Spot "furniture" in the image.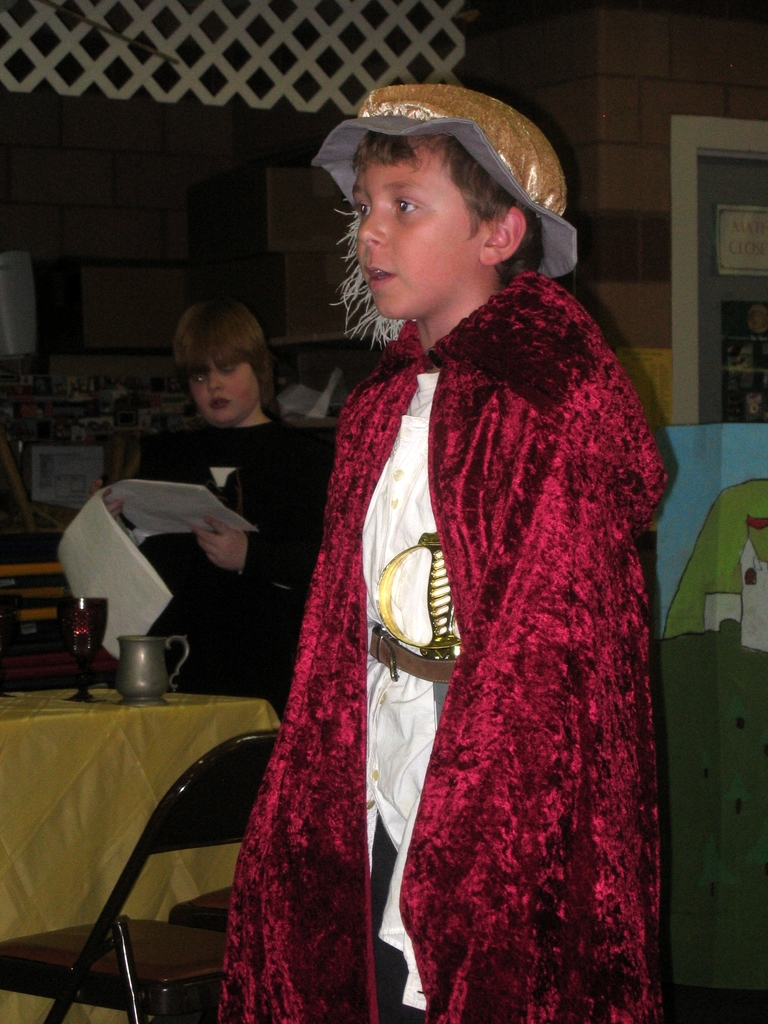
"furniture" found at [0, 684, 280, 1023].
